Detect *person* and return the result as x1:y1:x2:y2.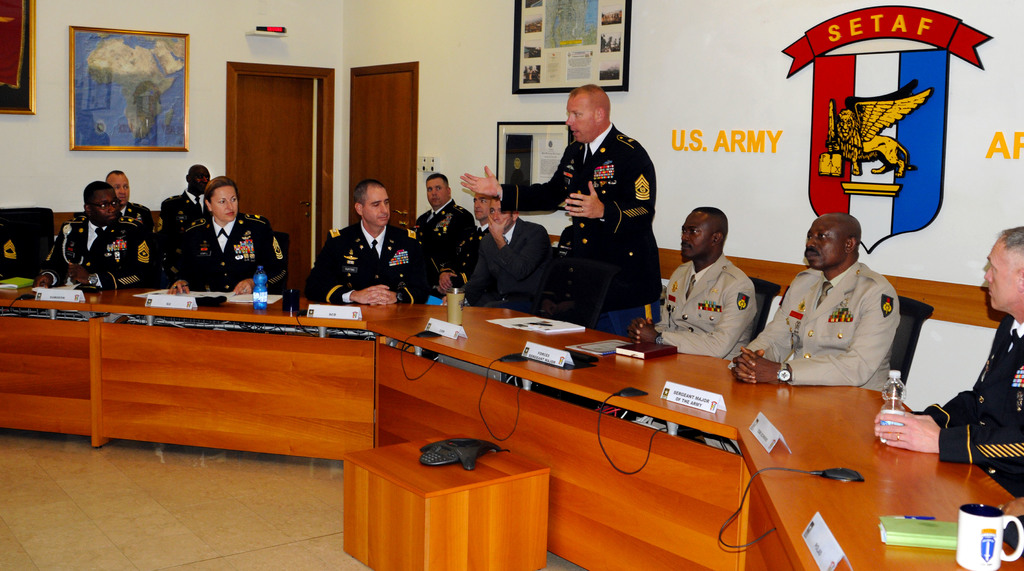
159:176:278:294.
